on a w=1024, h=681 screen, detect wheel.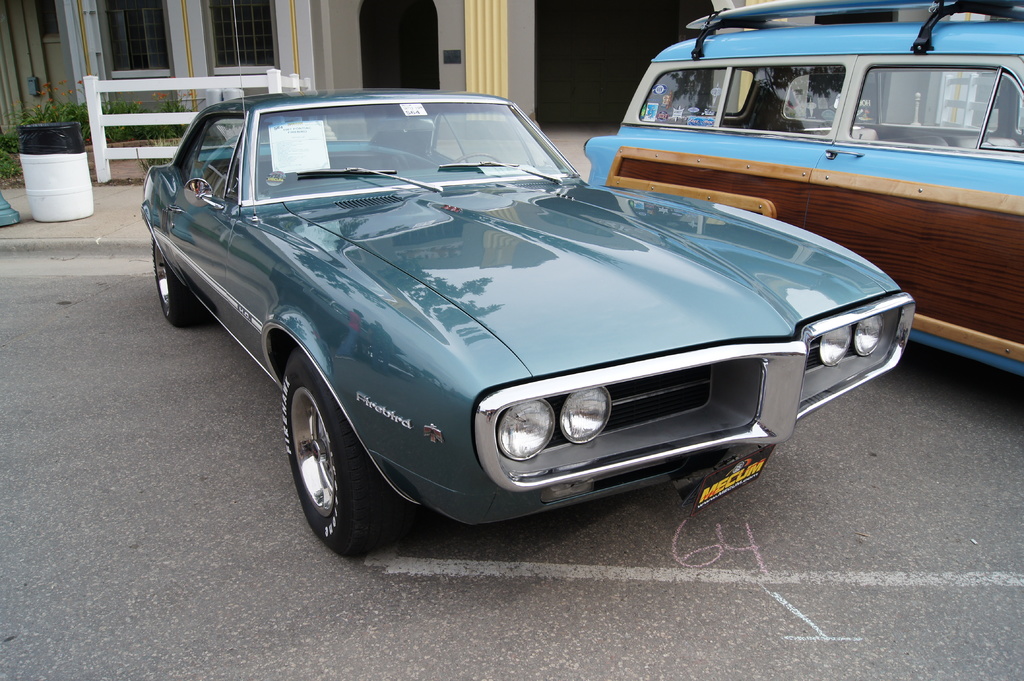
154:236:200:325.
